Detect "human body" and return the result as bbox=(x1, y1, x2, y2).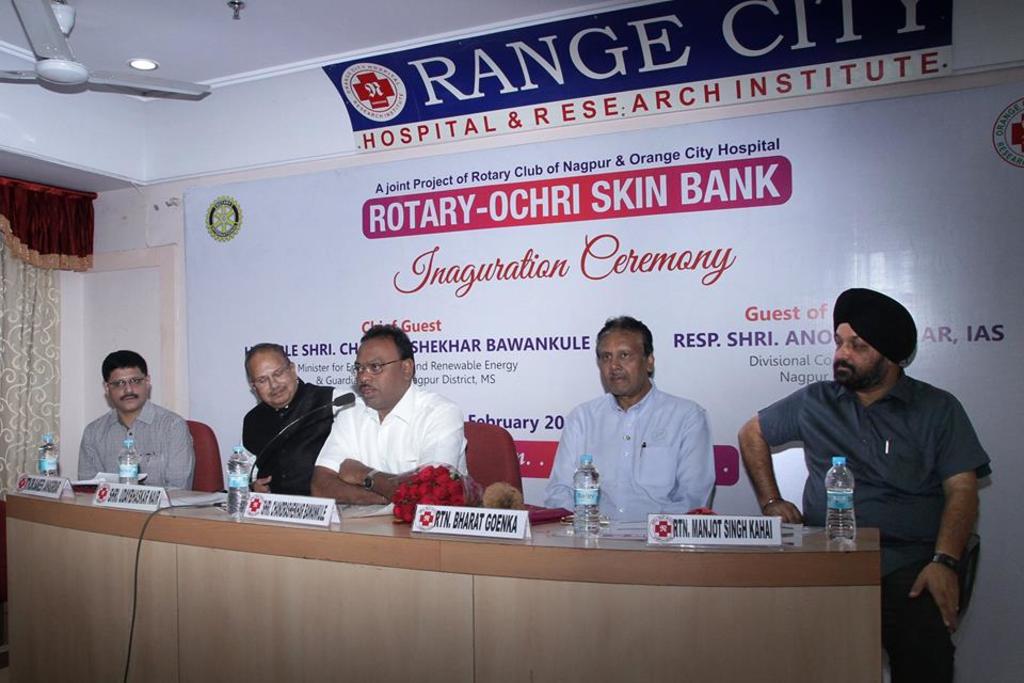
bbox=(78, 349, 199, 510).
